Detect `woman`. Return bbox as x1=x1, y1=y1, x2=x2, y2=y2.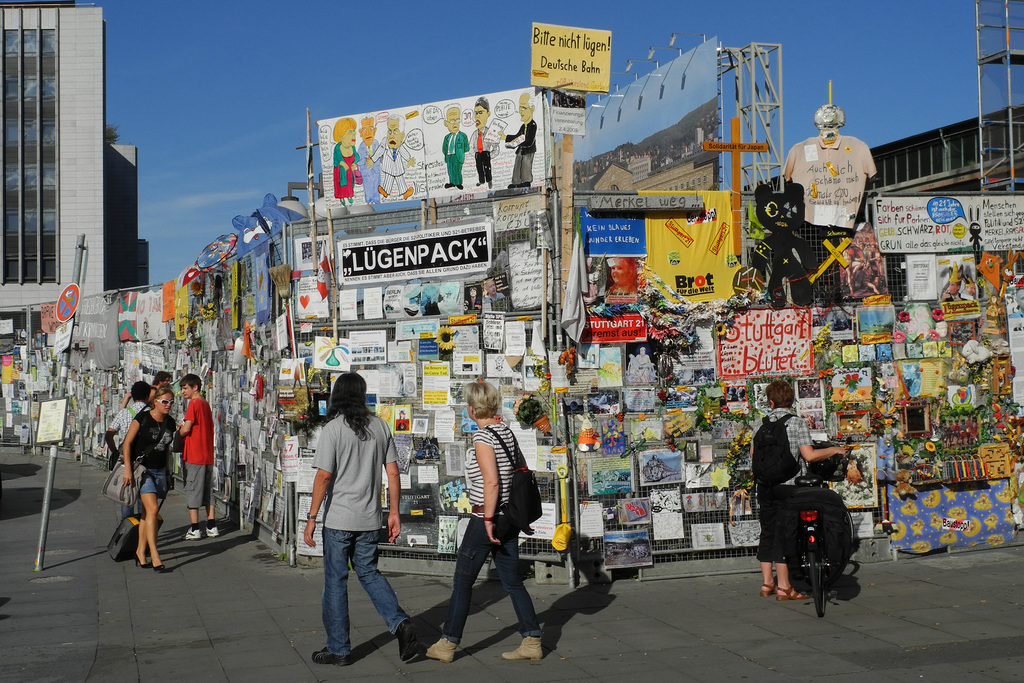
x1=124, y1=388, x2=183, y2=568.
